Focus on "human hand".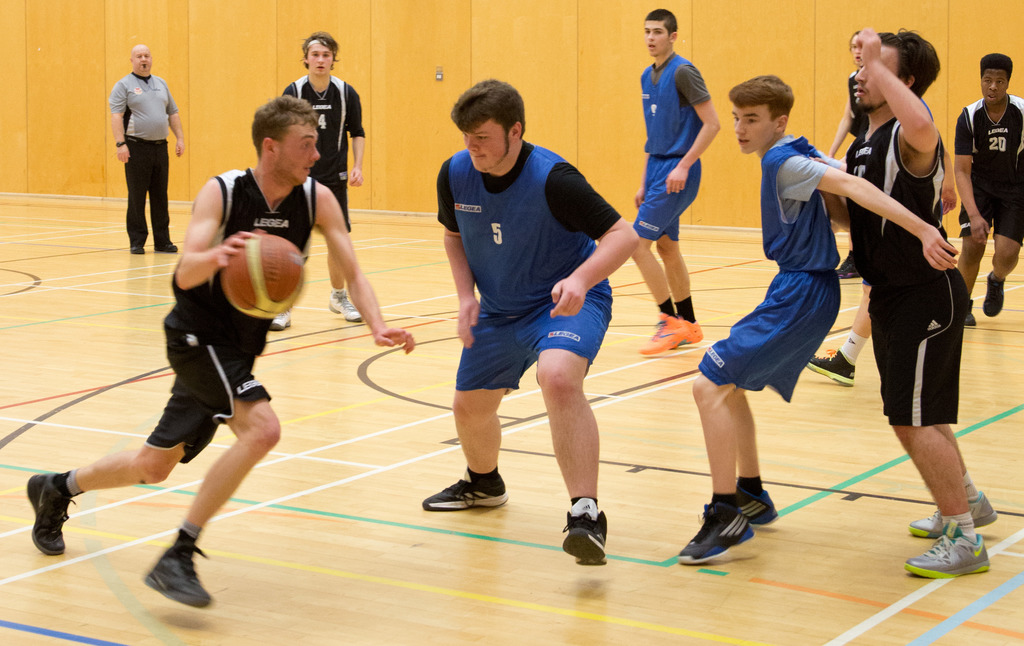
Focused at (left=208, top=228, right=264, bottom=277).
